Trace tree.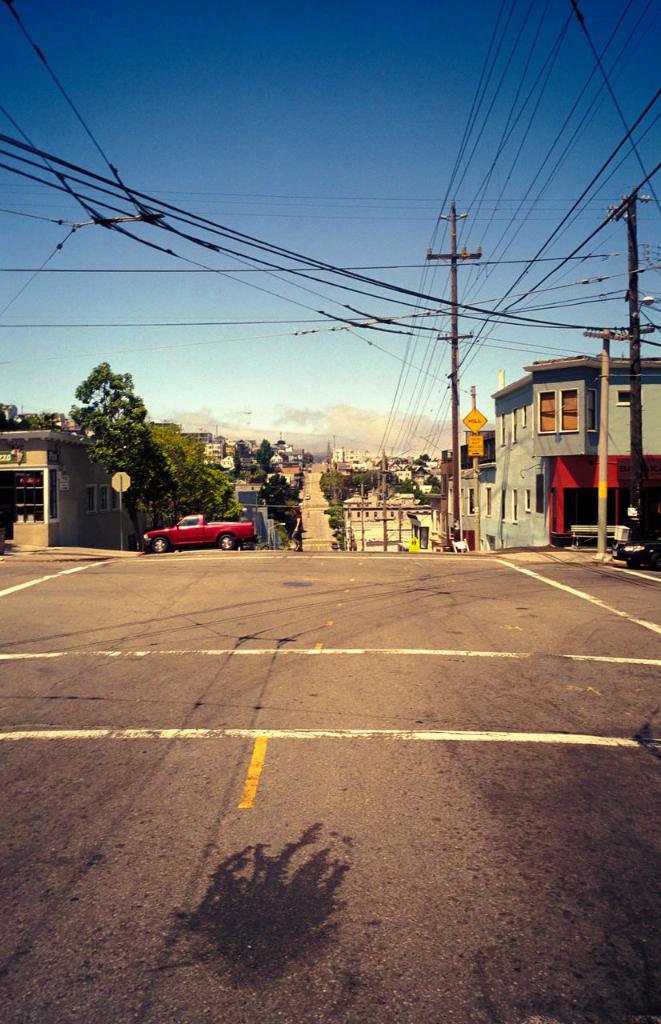
Traced to (left=310, top=445, right=462, bottom=522).
